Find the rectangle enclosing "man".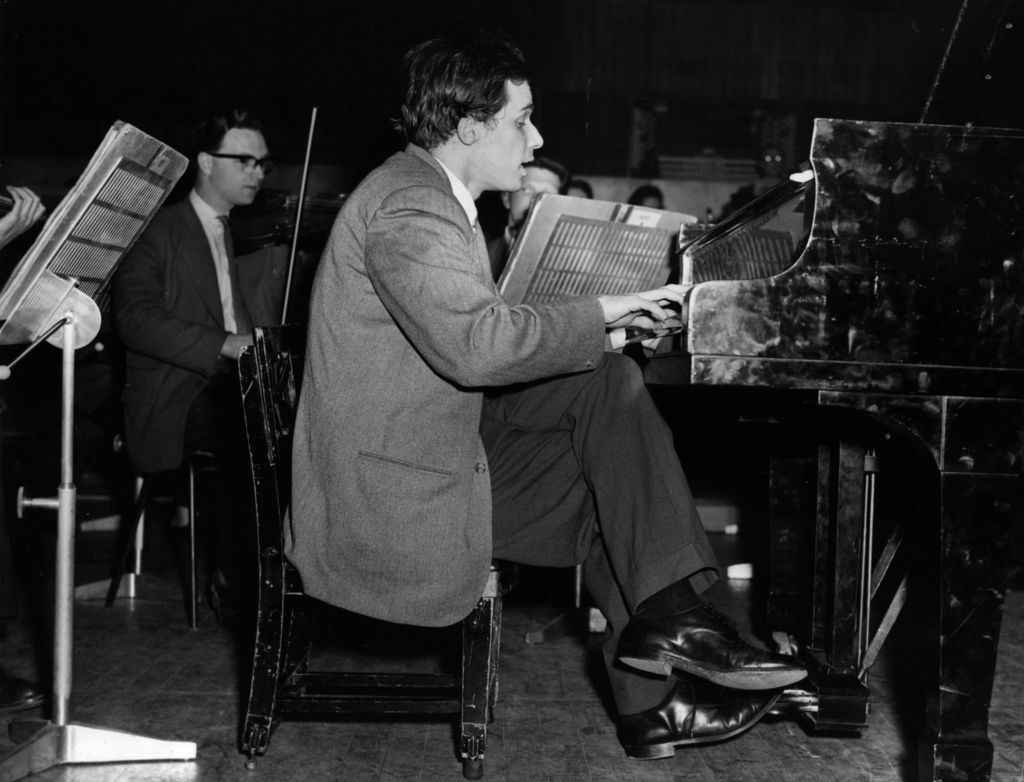
{"left": 284, "top": 34, "right": 810, "bottom": 758}.
